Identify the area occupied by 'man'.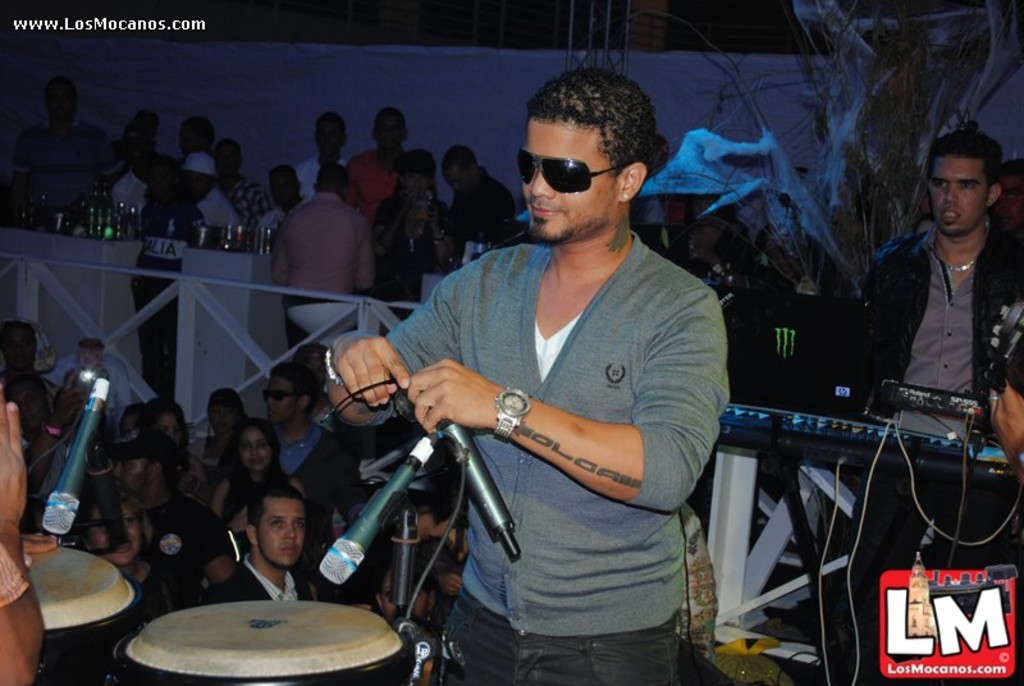
Area: Rect(979, 157, 1023, 246).
